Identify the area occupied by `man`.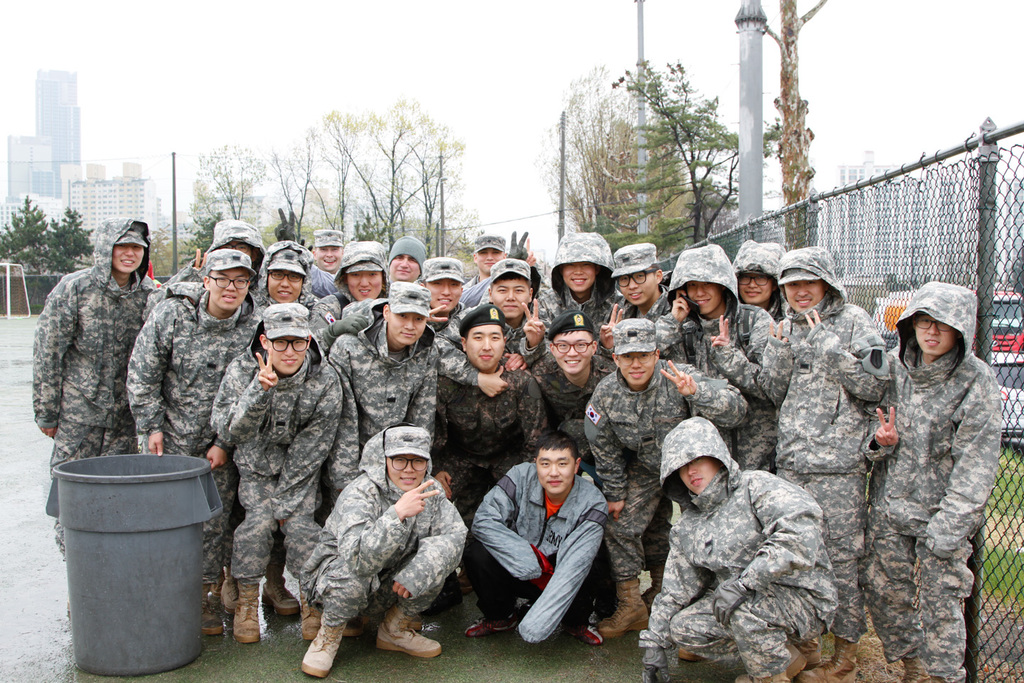
Area: l=436, t=306, r=548, b=478.
